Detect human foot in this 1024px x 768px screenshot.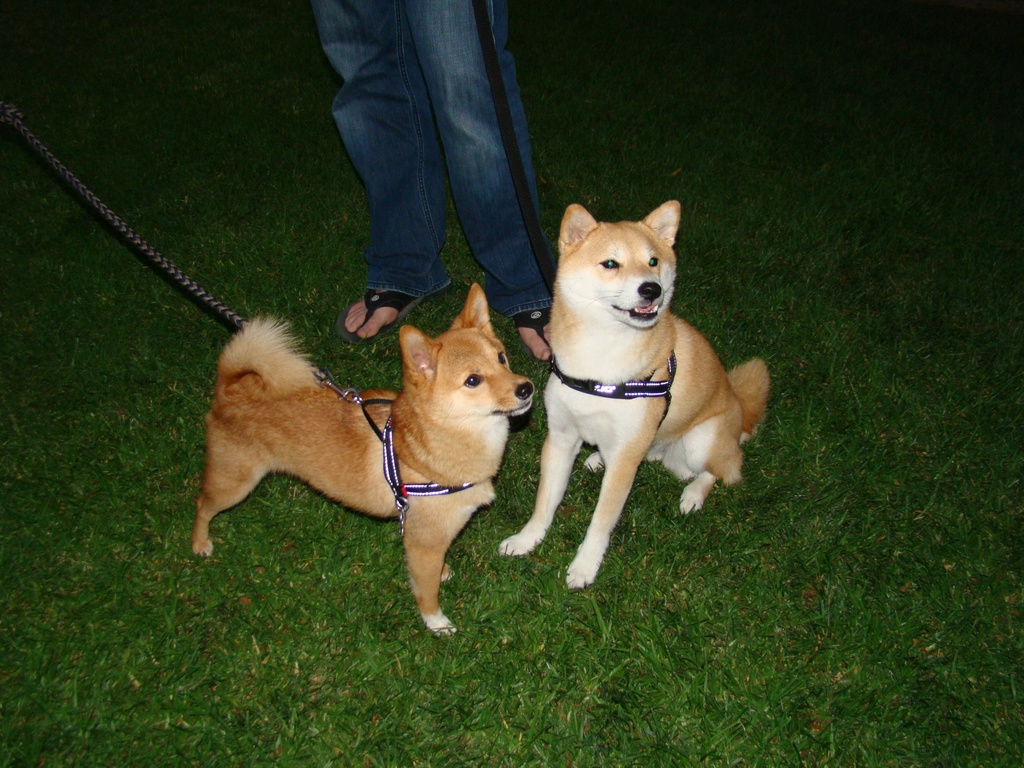
Detection: (344, 282, 410, 342).
